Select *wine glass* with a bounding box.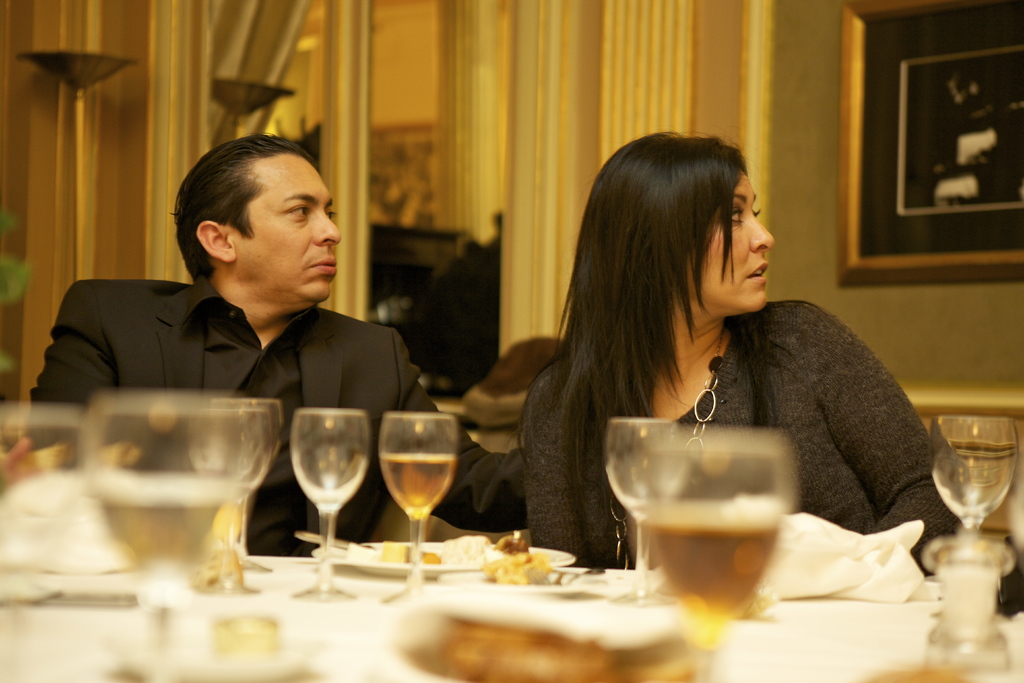
377/413/458/605.
